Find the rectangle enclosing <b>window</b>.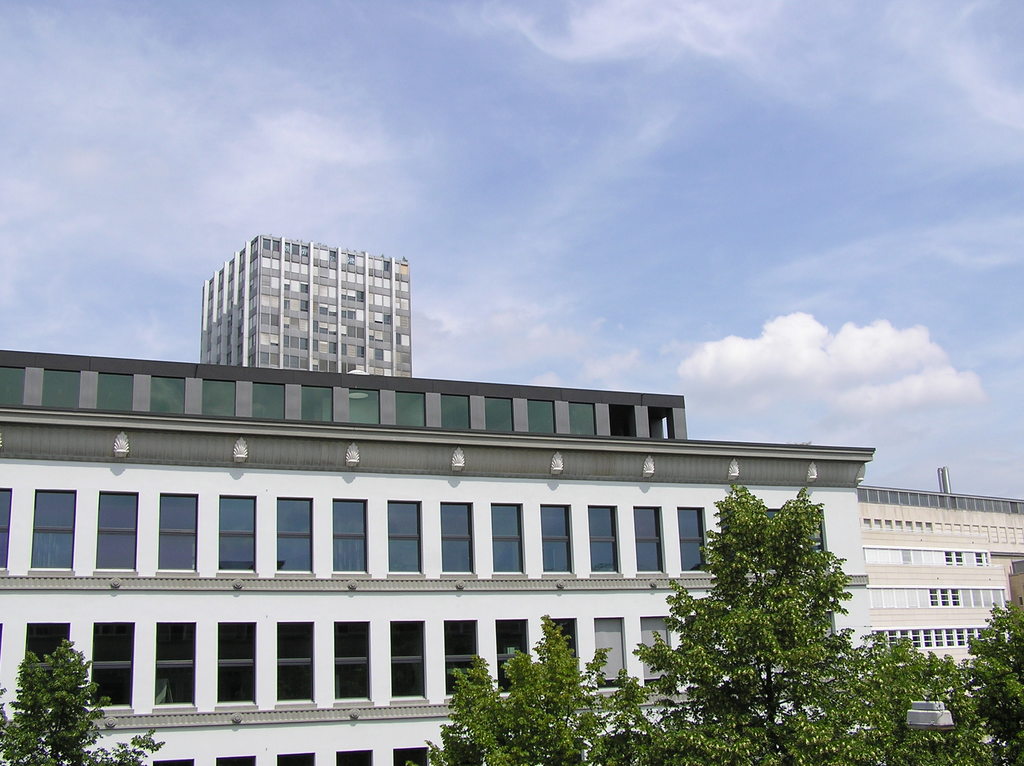
x1=219, y1=622, x2=257, y2=709.
